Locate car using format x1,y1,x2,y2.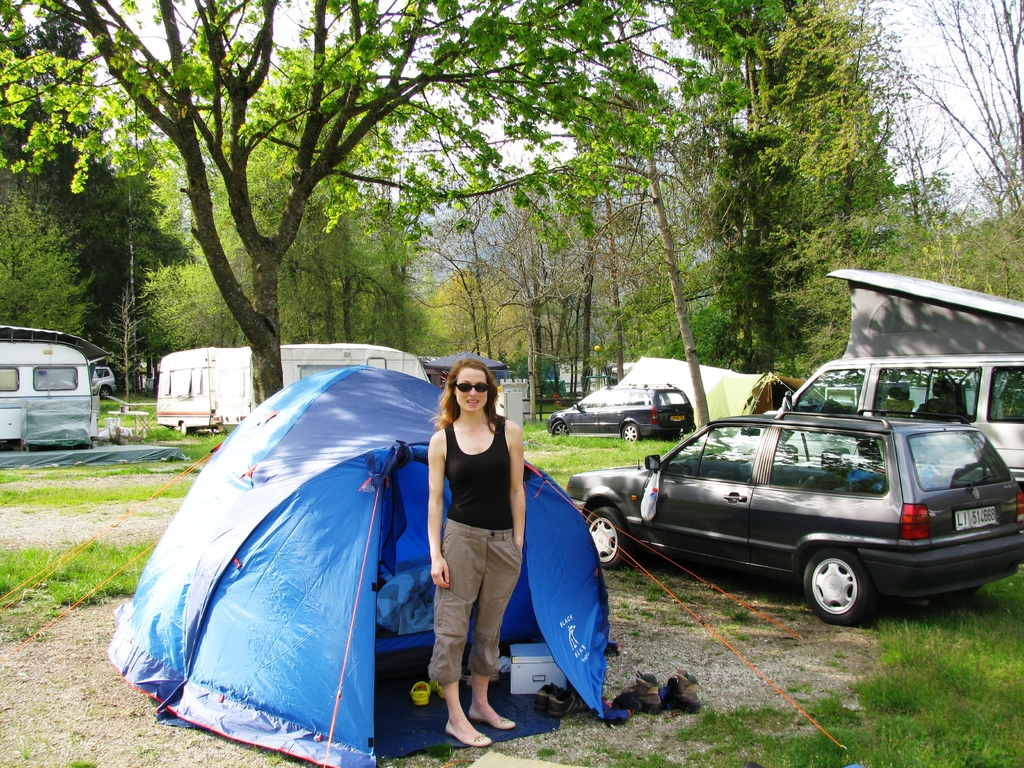
548,378,694,440.
